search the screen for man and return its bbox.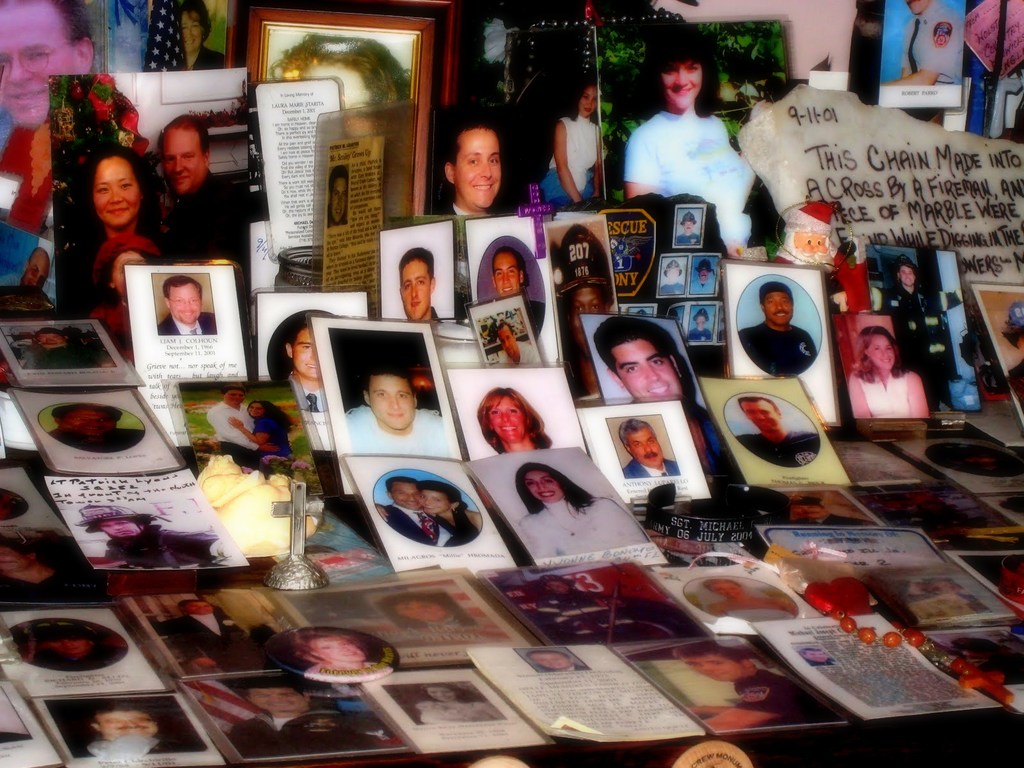
Found: crop(329, 164, 353, 229).
